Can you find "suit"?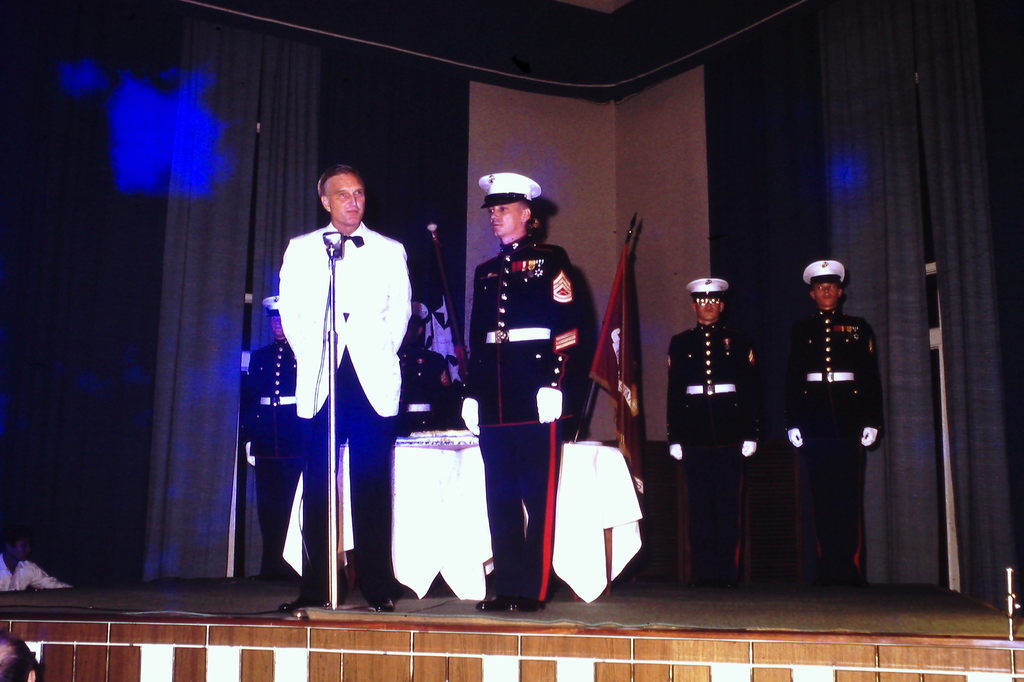
Yes, bounding box: x1=240, y1=335, x2=295, y2=541.
